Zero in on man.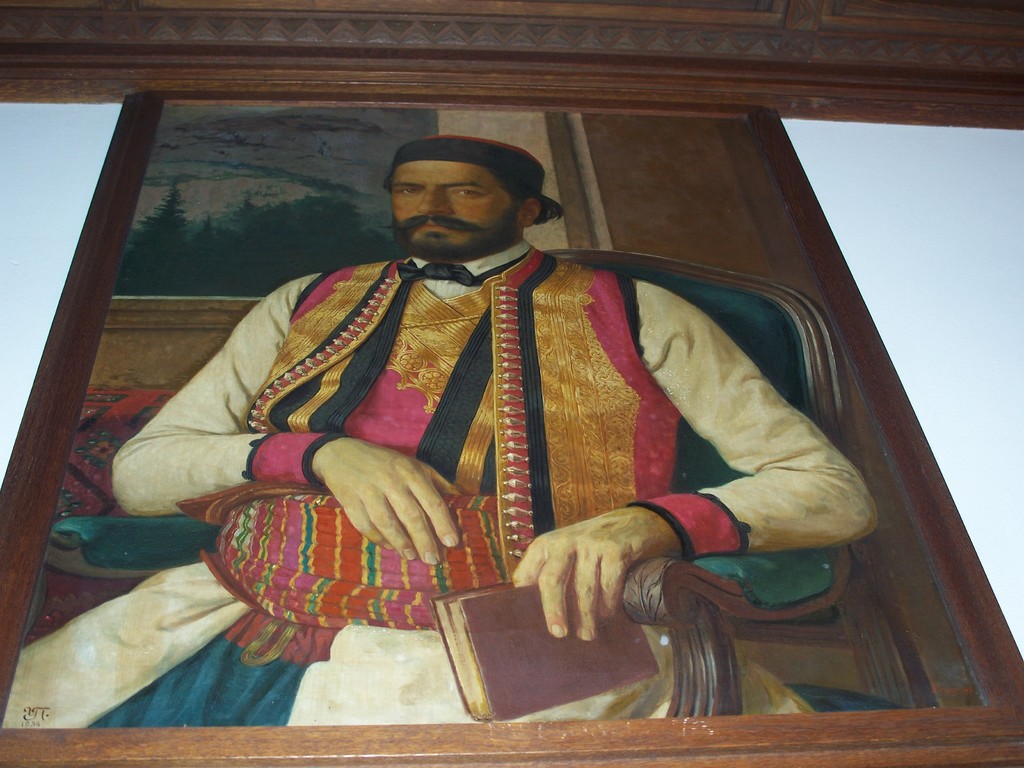
Zeroed in: left=163, top=131, right=840, bottom=704.
